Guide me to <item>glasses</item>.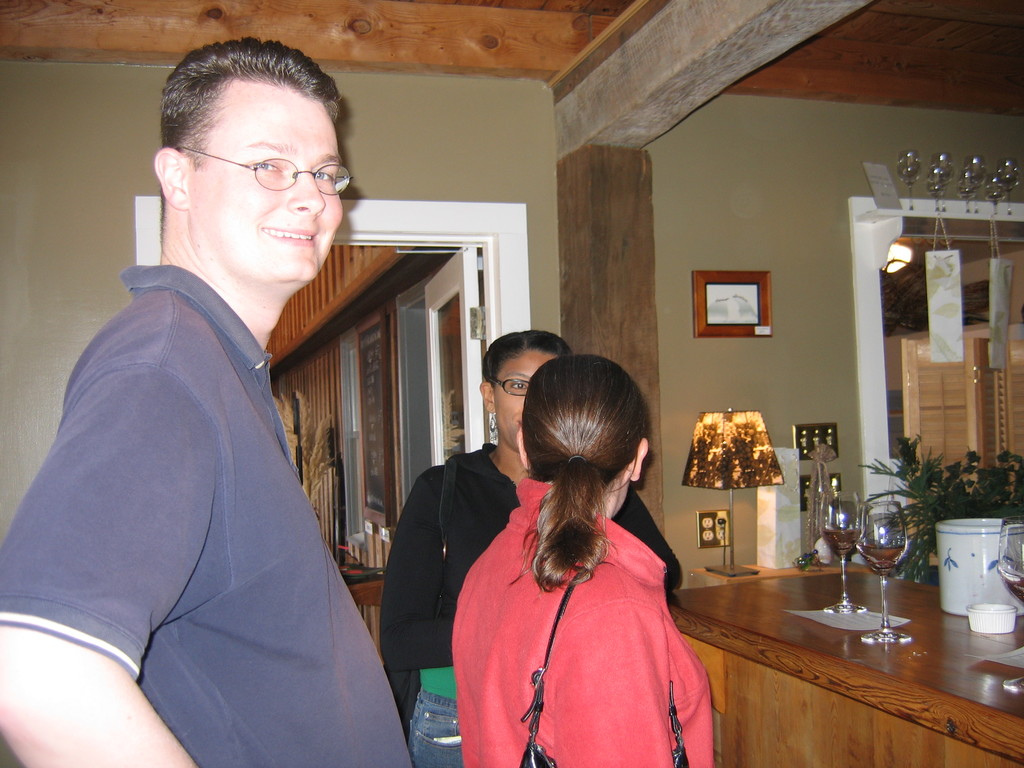
Guidance: box(485, 373, 534, 399).
